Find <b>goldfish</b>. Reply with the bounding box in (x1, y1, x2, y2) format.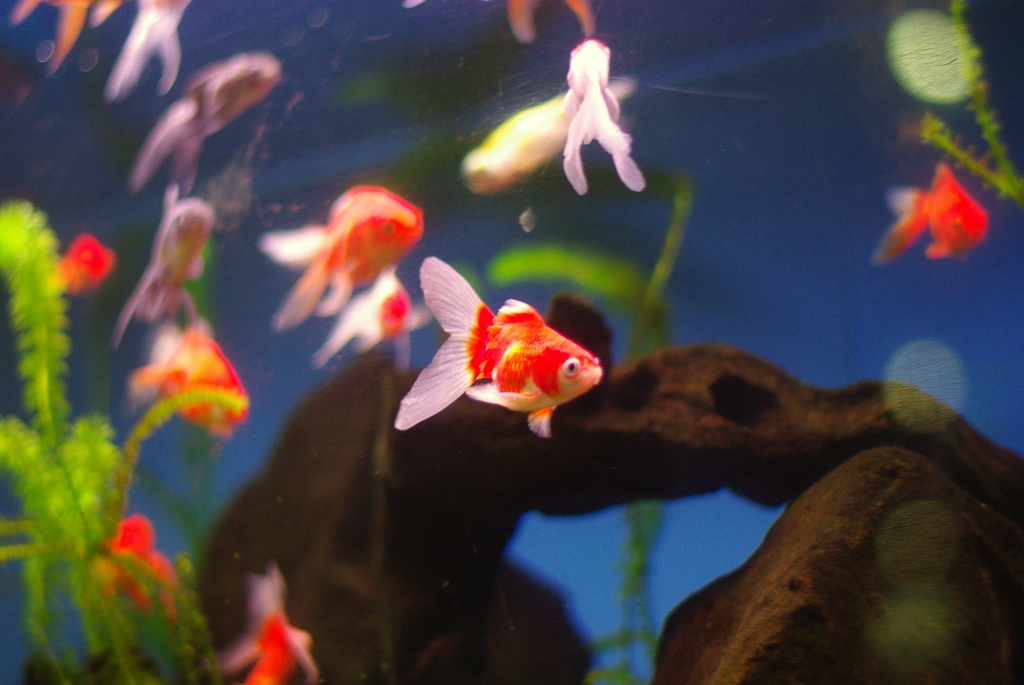
(124, 49, 284, 192).
